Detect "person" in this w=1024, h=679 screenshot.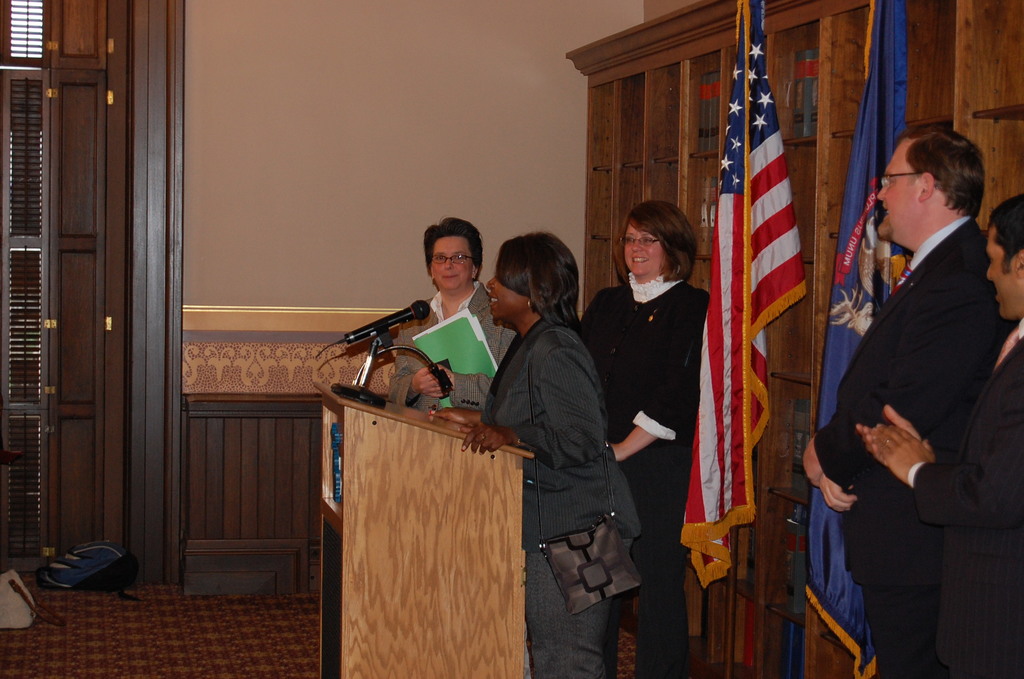
Detection: bbox(400, 211, 506, 447).
